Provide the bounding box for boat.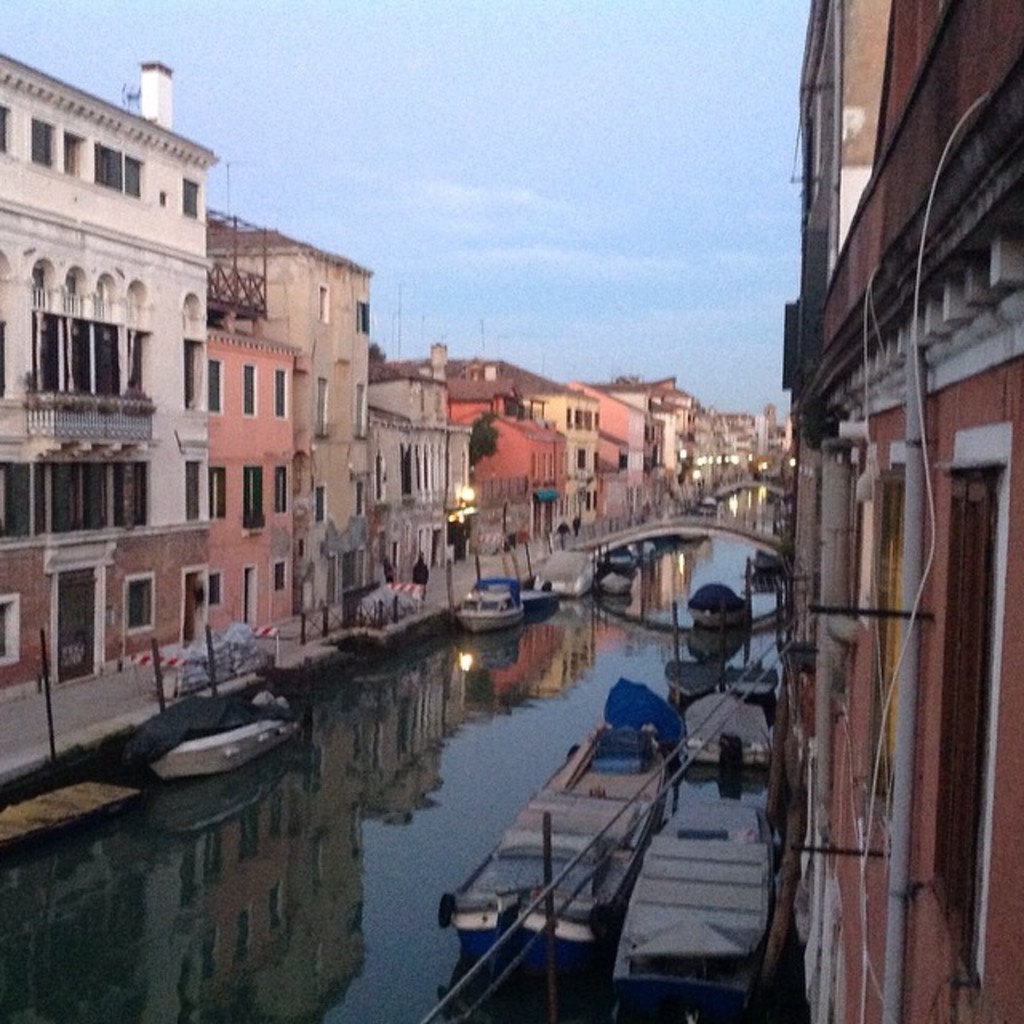
152 709 301 768.
